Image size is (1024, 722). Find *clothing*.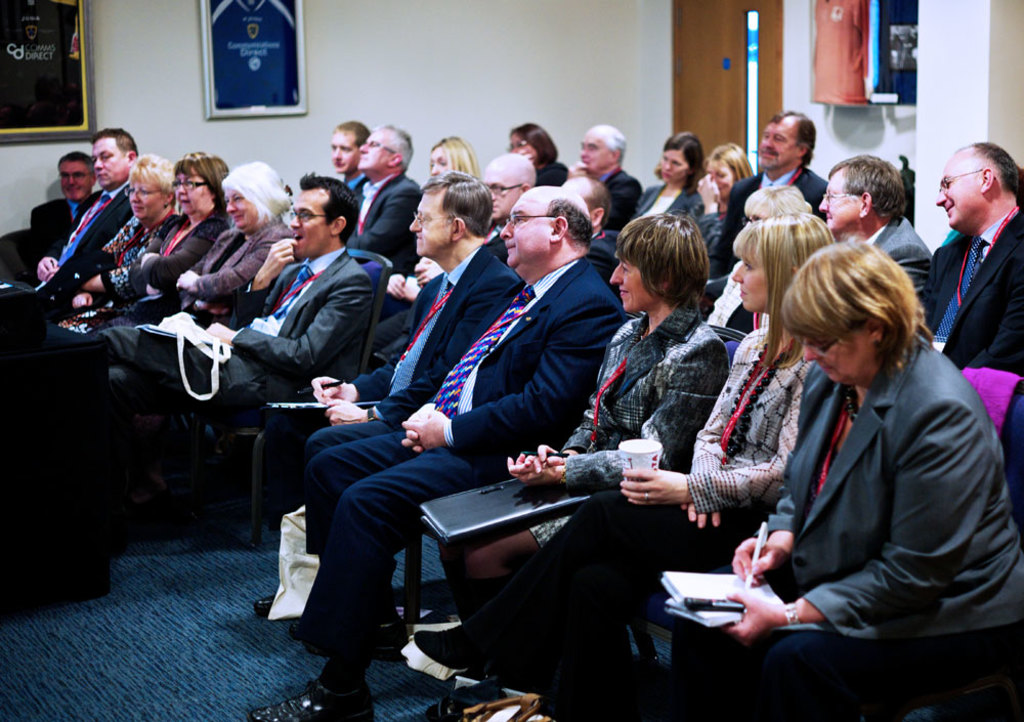
x1=597, y1=167, x2=645, y2=230.
